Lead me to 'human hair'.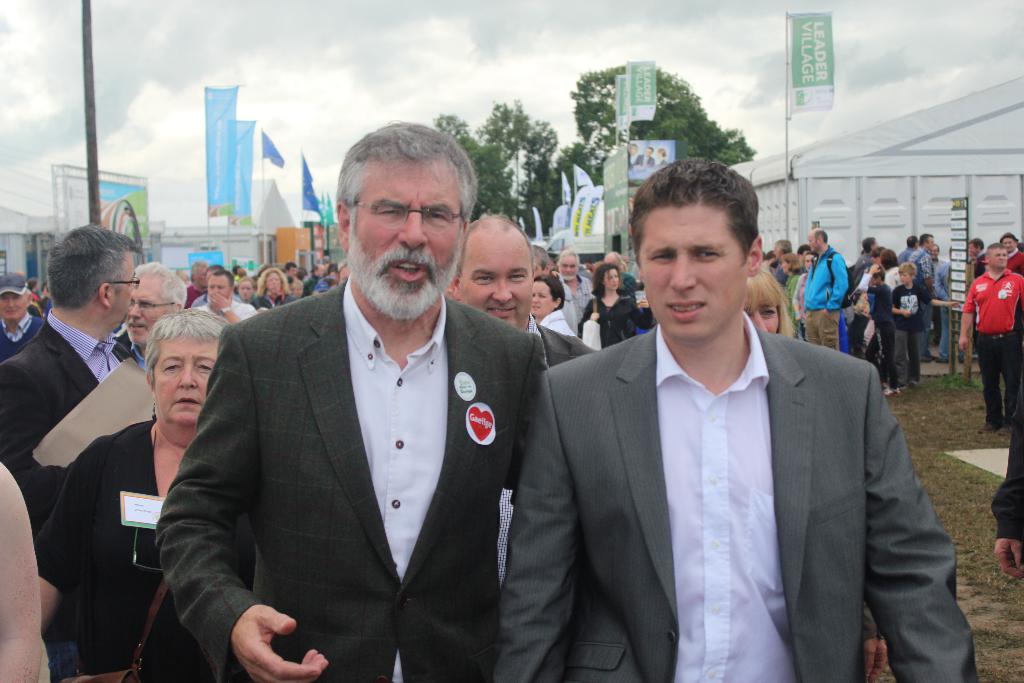
Lead to [207,265,222,274].
